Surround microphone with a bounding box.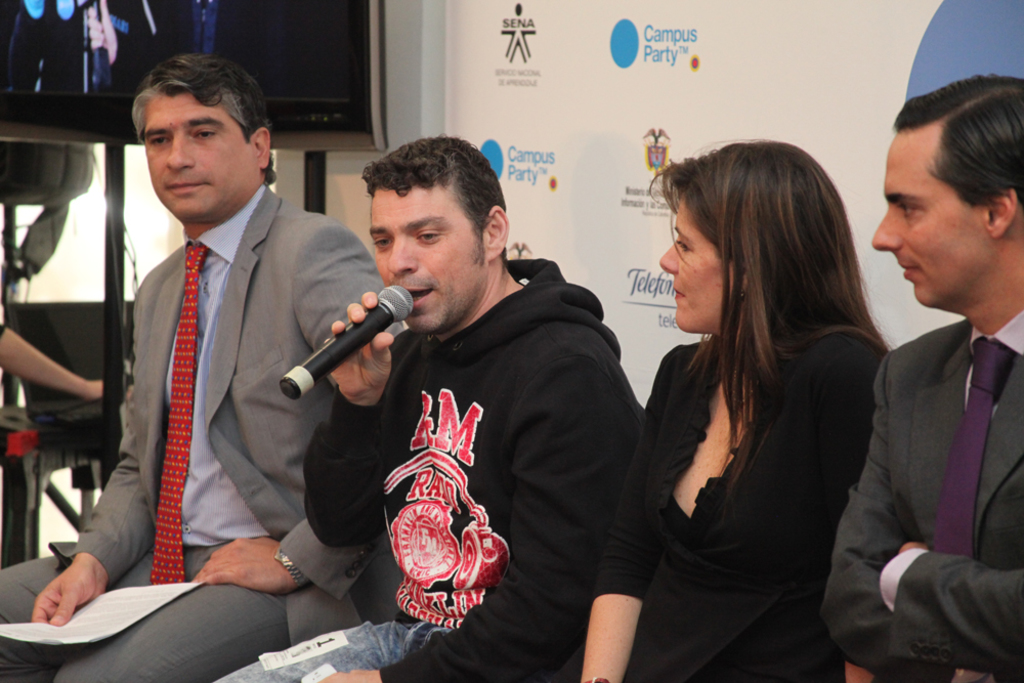
box=[276, 282, 411, 410].
